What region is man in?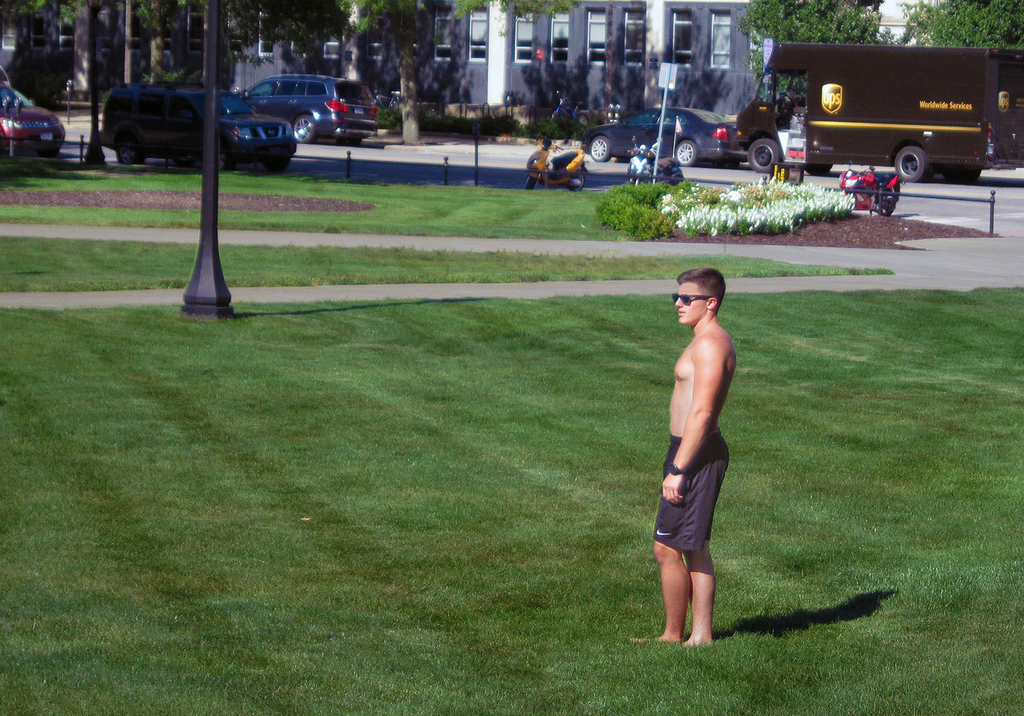
x1=646, y1=250, x2=748, y2=669.
